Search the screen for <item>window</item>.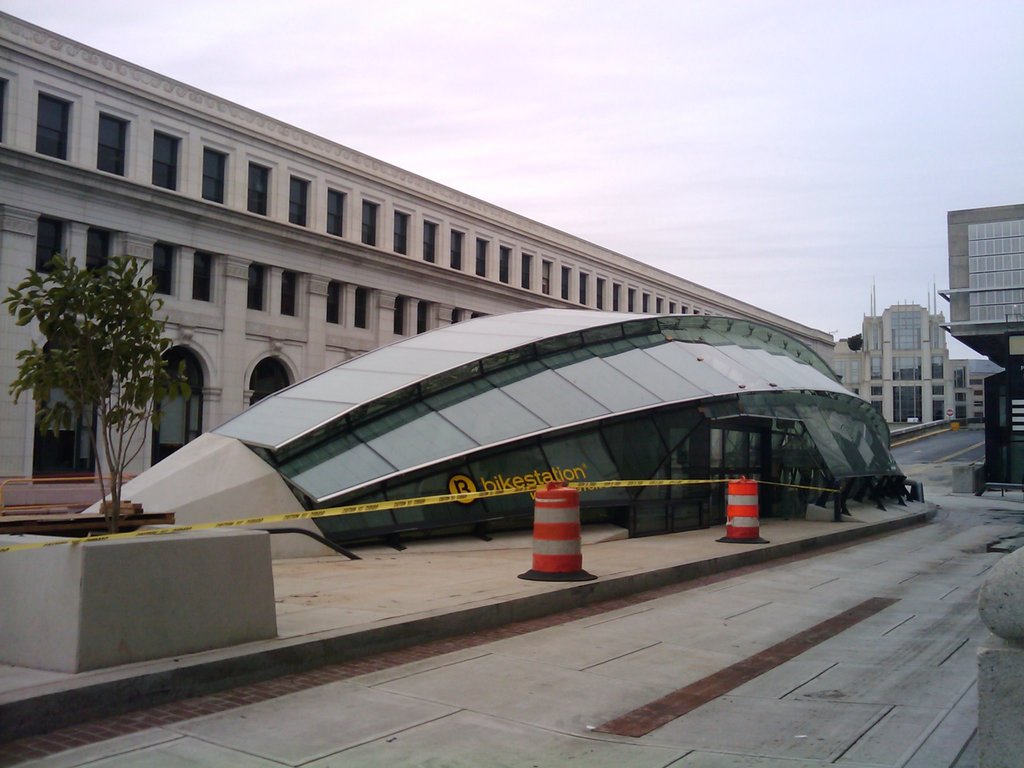
Found at 478, 234, 490, 278.
